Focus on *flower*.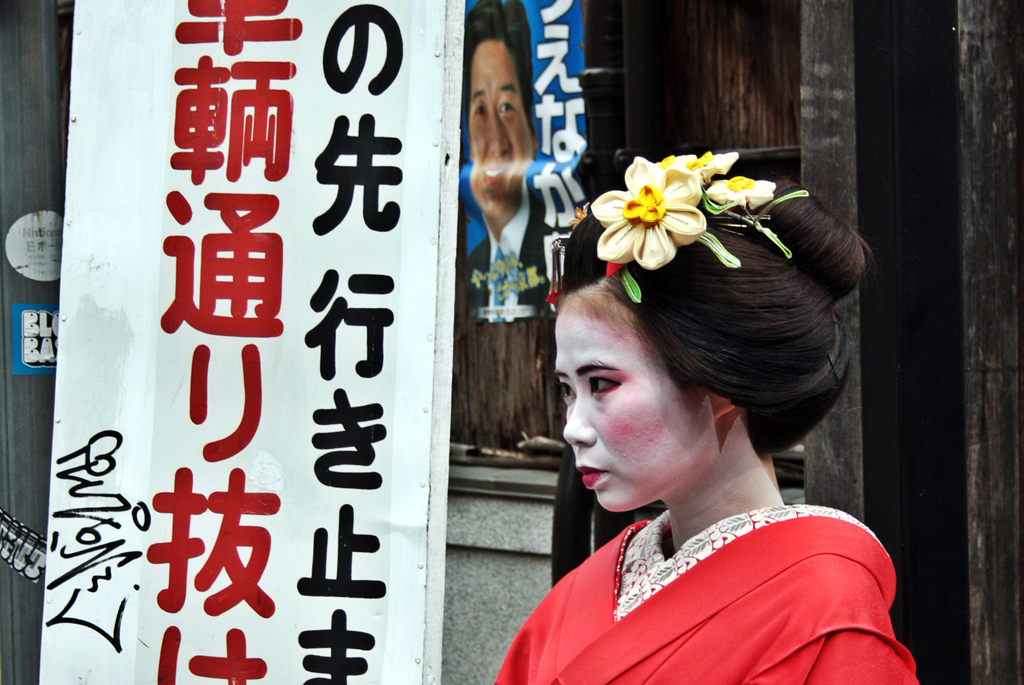
Focused at <box>708,165,778,200</box>.
